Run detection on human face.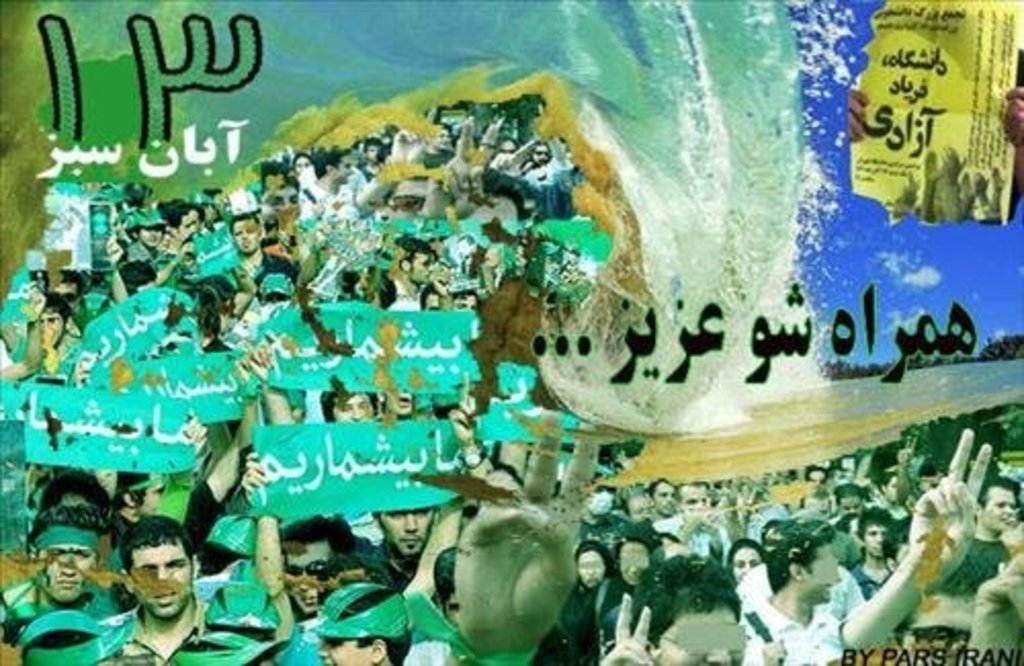
Result: (left=330, top=385, right=371, bottom=426).
